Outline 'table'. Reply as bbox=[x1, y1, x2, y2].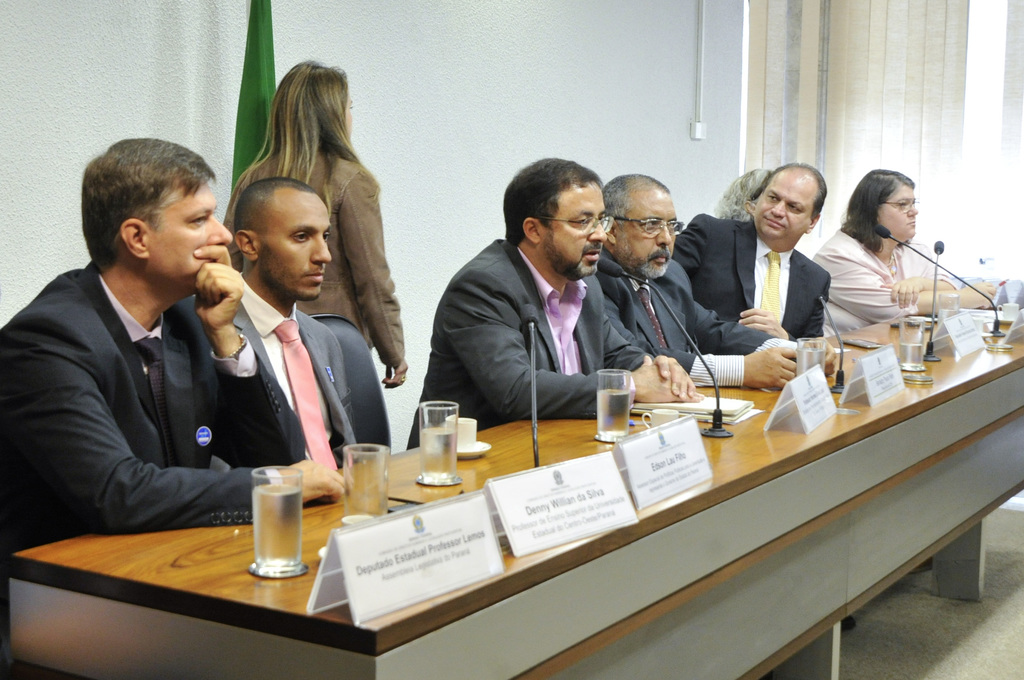
bbox=[7, 282, 1023, 679].
